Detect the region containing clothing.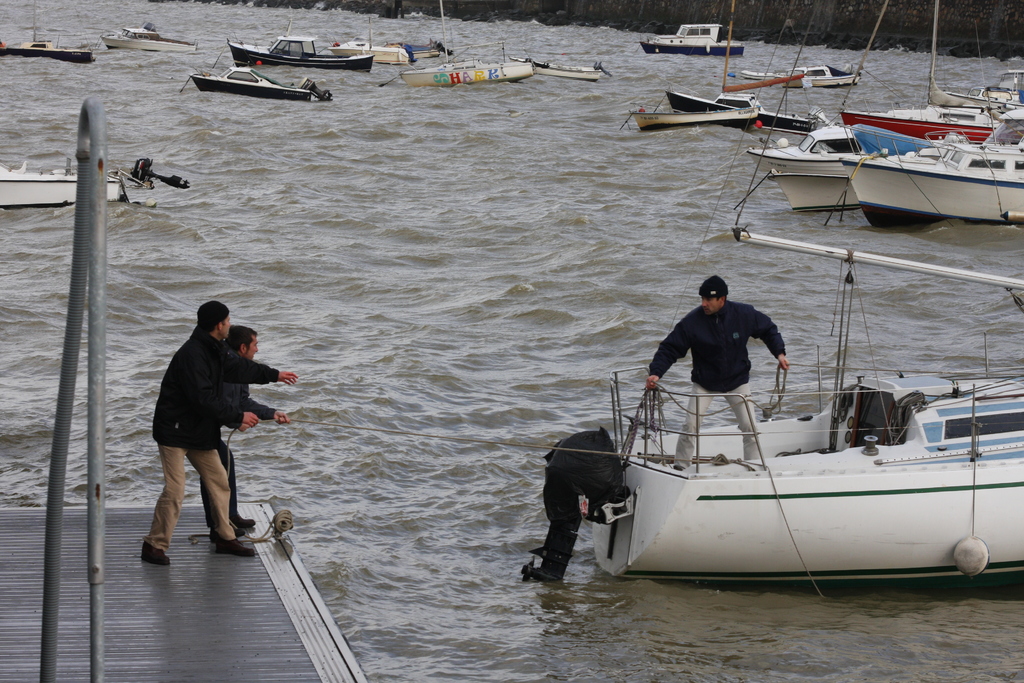
634, 300, 807, 463.
